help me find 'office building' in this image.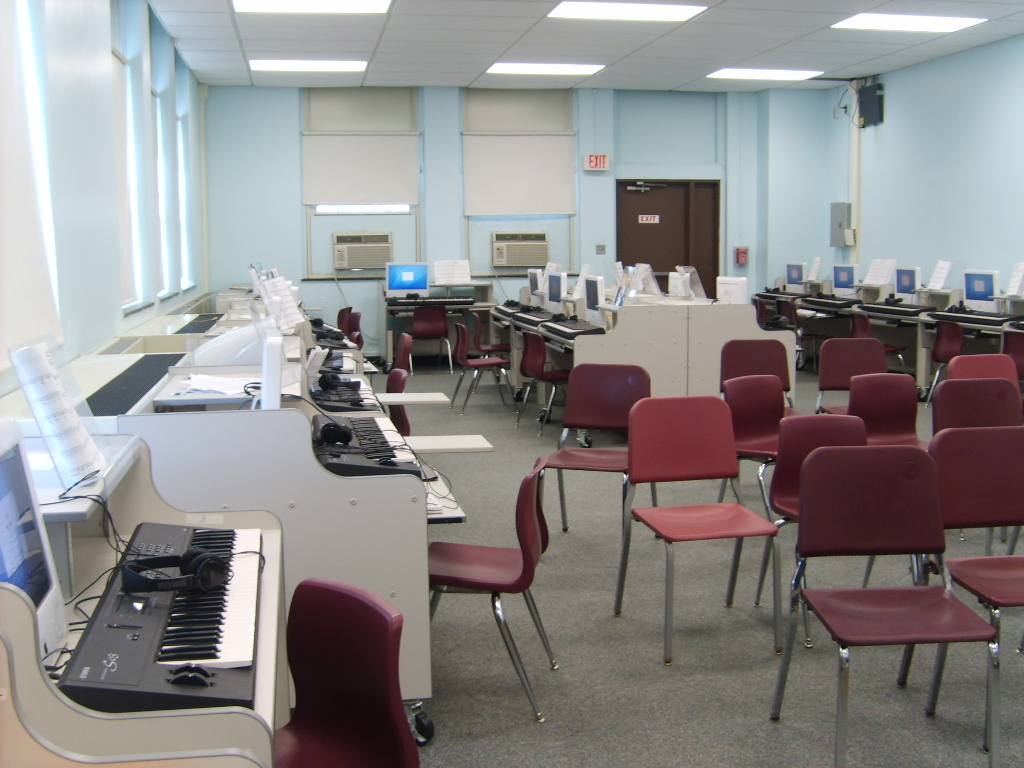
Found it: {"x1": 21, "y1": 0, "x2": 947, "y2": 767}.
